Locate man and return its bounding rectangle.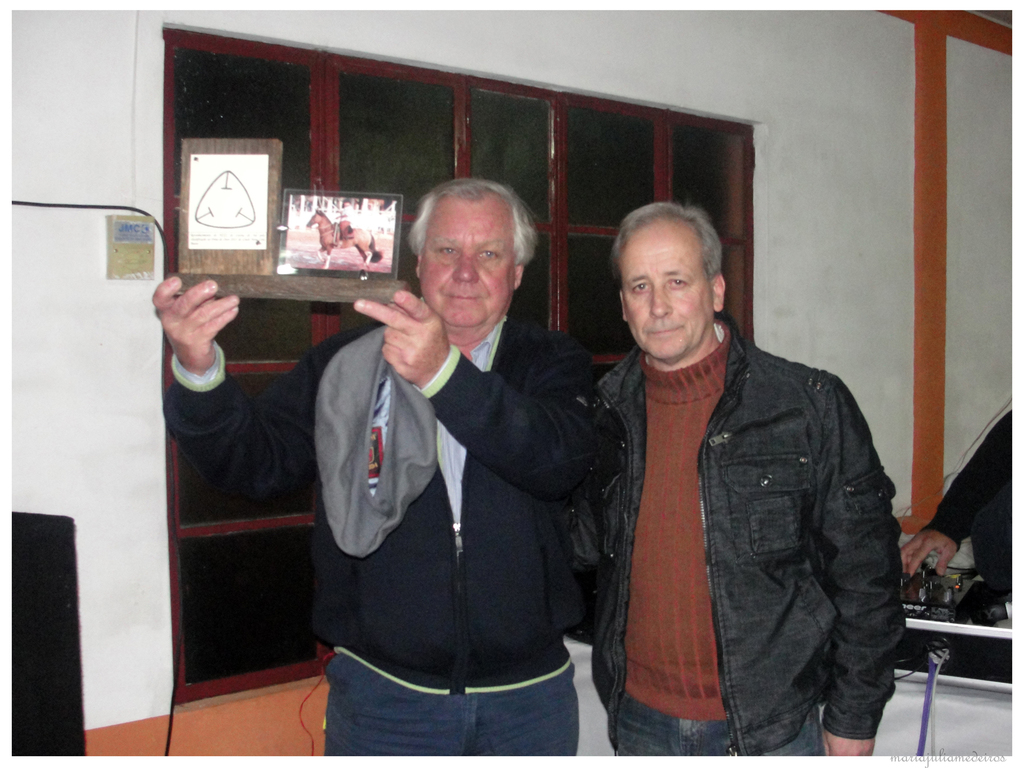
(left=329, top=199, right=355, bottom=246).
